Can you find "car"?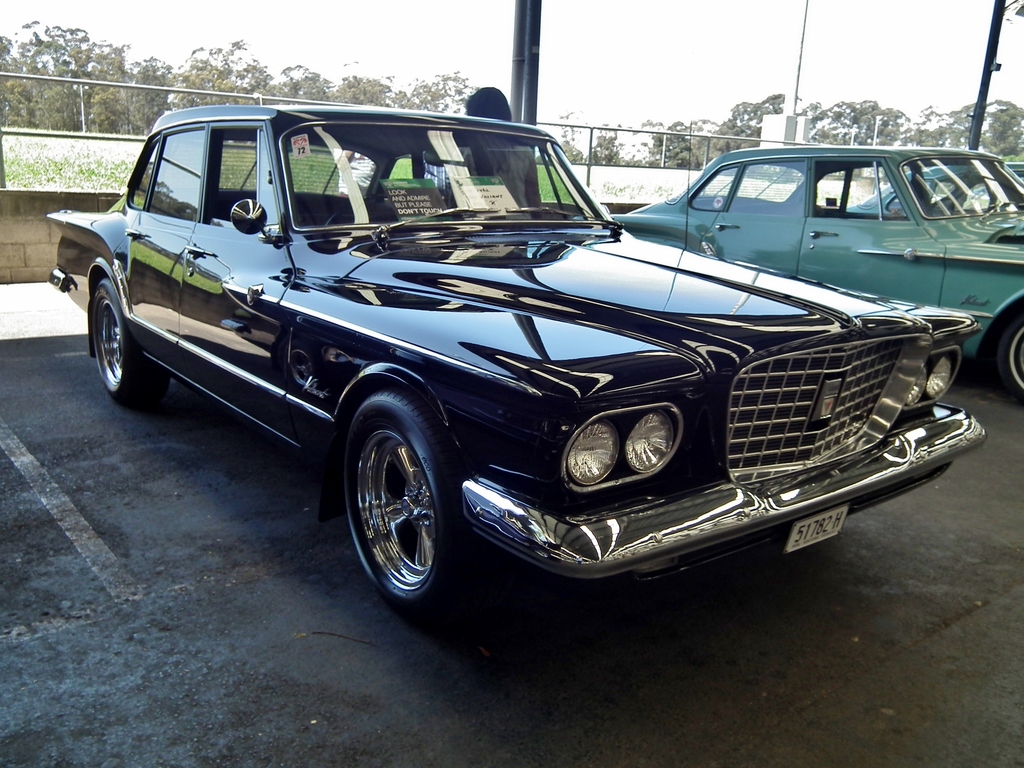
Yes, bounding box: [left=610, top=148, right=1023, bottom=401].
